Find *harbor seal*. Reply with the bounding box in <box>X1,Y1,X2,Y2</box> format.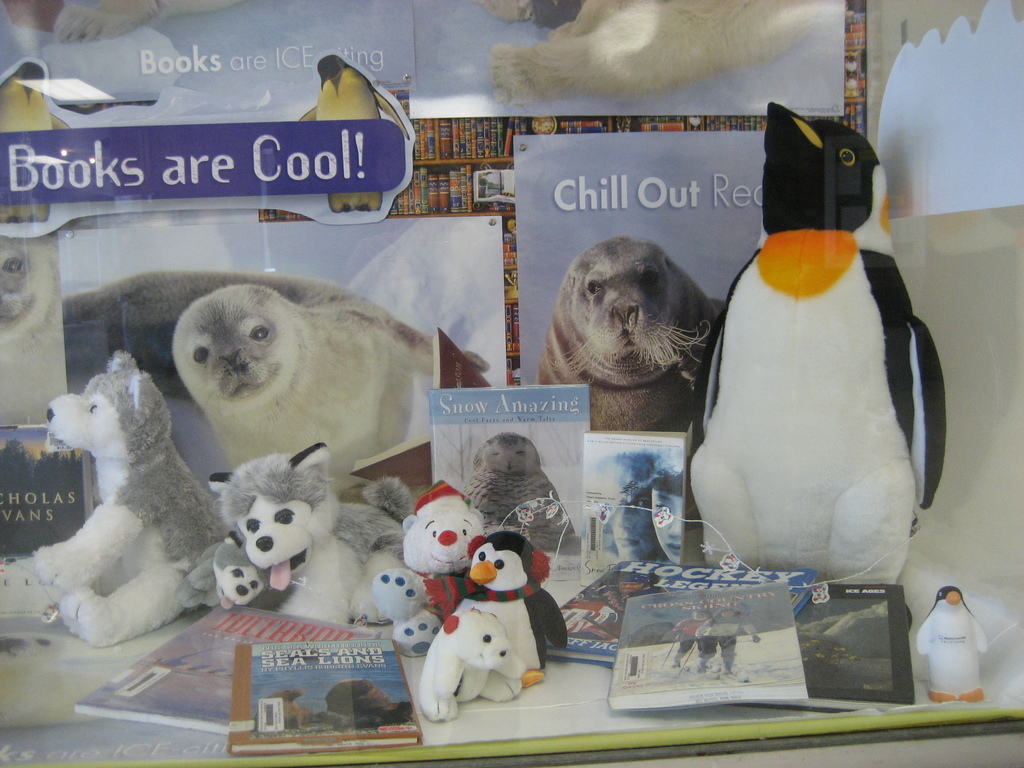
<box>549,205,731,440</box>.
